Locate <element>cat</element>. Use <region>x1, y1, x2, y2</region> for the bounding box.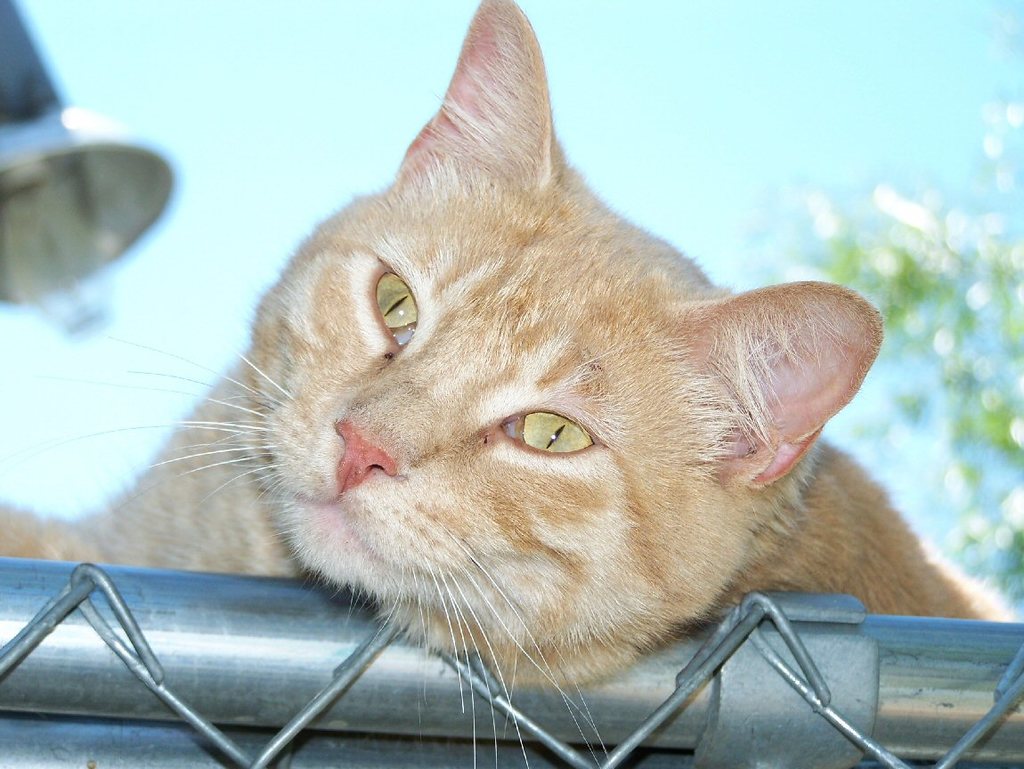
<region>0, 0, 1023, 768</region>.
